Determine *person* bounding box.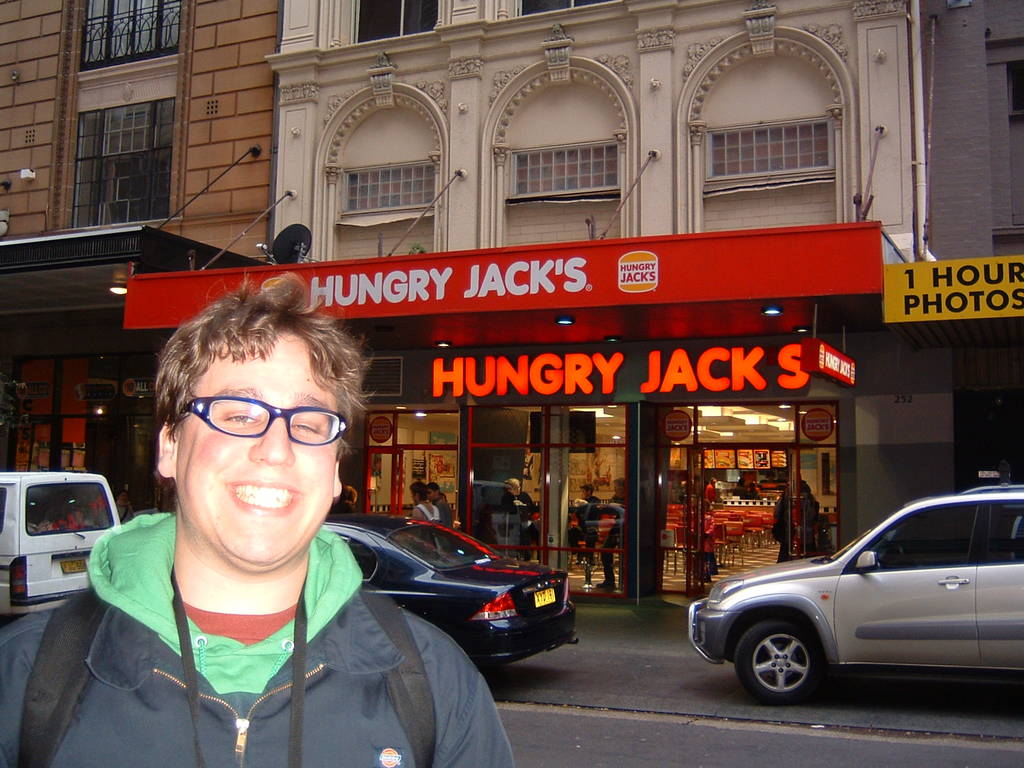
Determined: (x1=1, y1=276, x2=510, y2=767).
